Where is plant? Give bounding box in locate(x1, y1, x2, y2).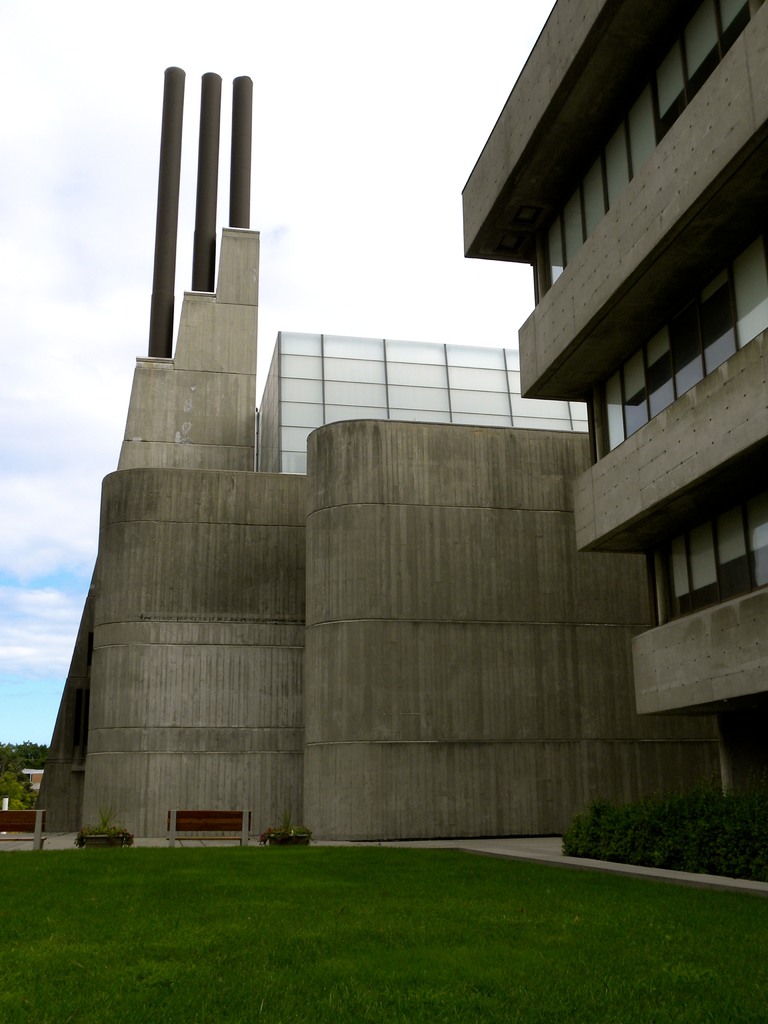
locate(265, 825, 310, 843).
